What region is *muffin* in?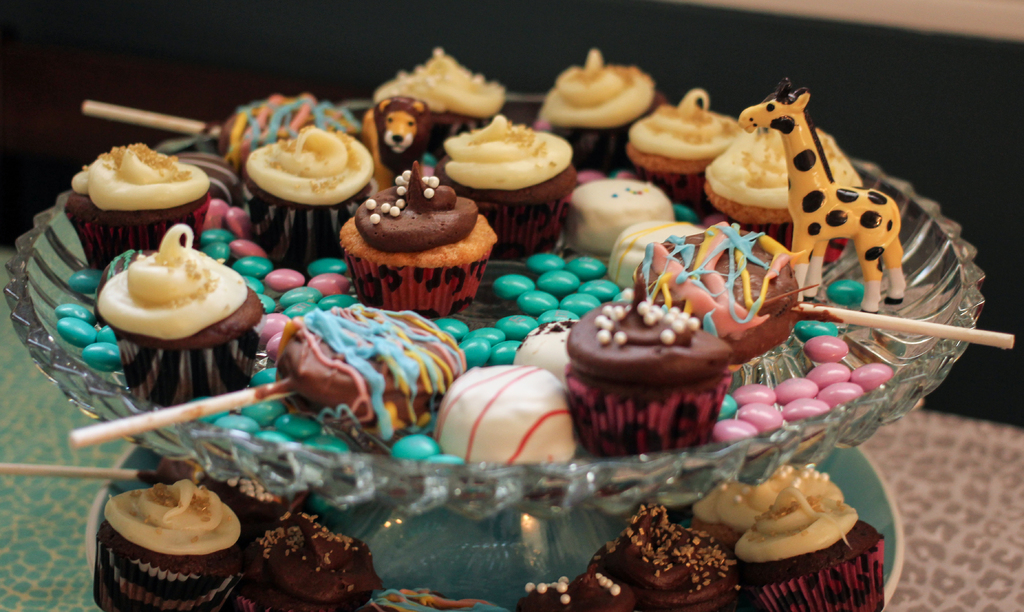
bbox(333, 163, 504, 326).
